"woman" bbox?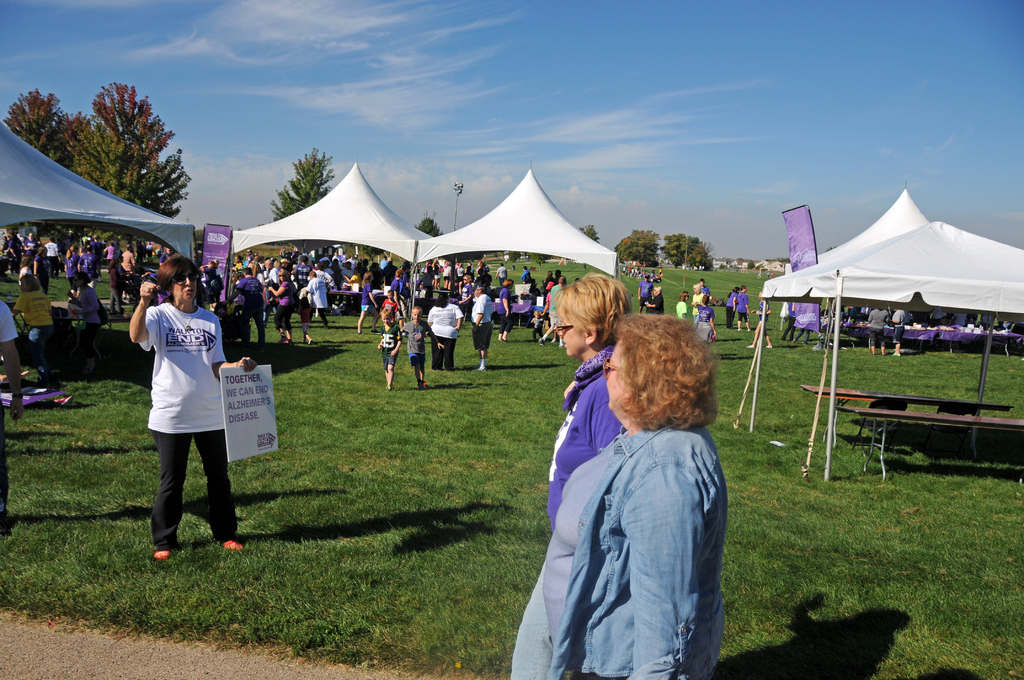
(123,245,138,271)
